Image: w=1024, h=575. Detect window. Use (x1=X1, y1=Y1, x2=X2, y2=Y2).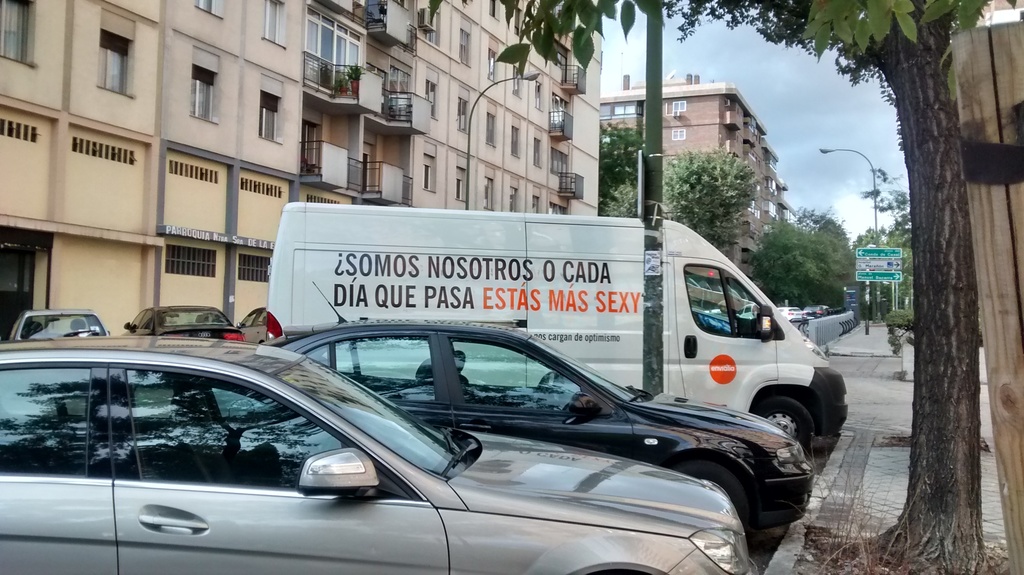
(x1=257, y1=72, x2=283, y2=148).
